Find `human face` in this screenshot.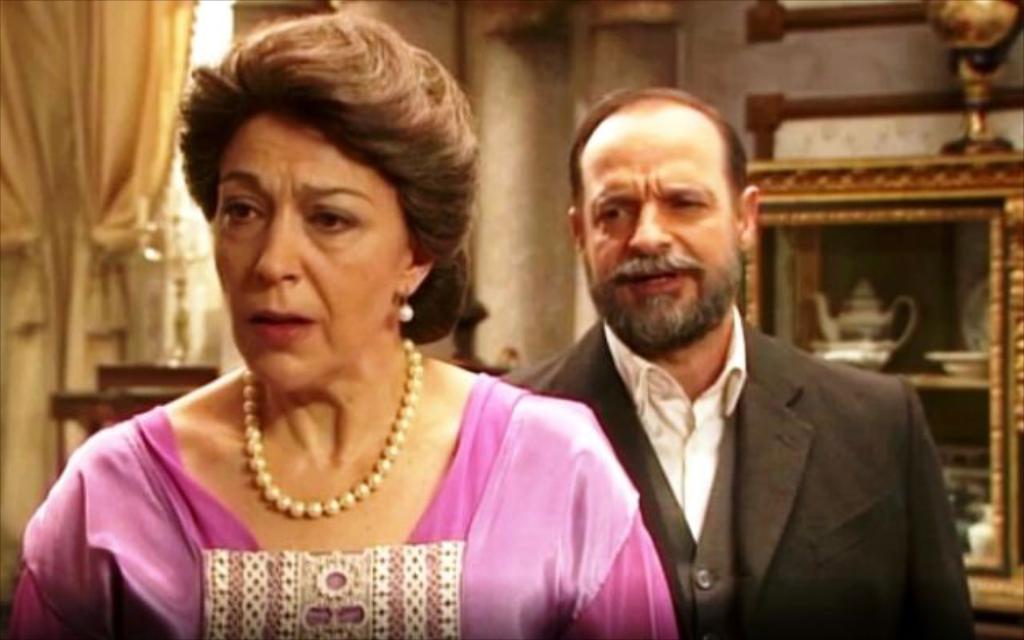
The bounding box for `human face` is [205, 107, 418, 403].
